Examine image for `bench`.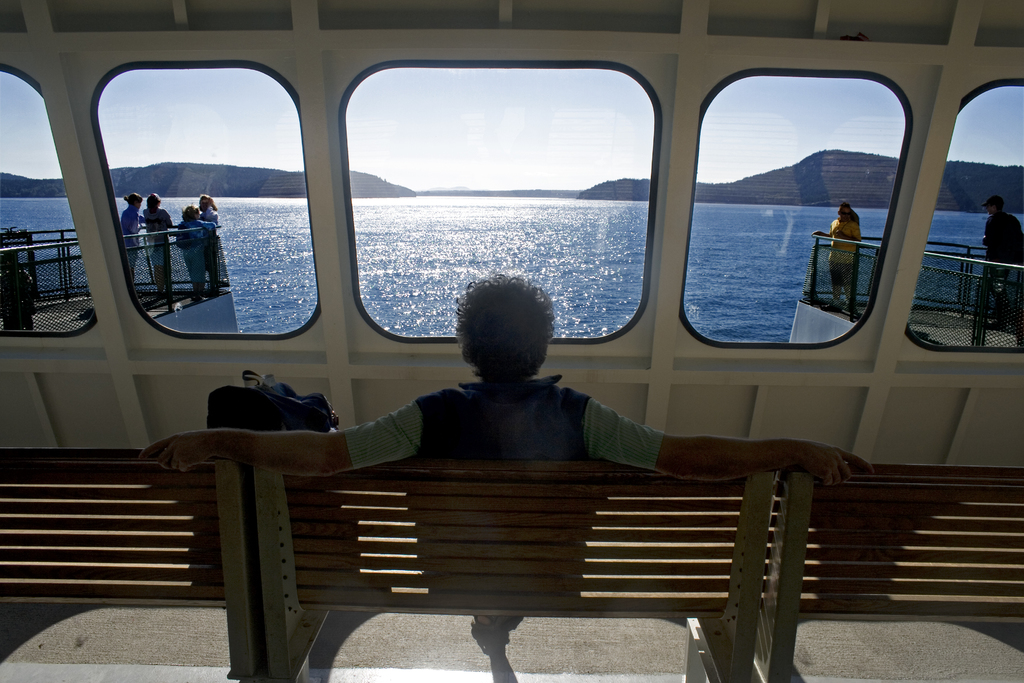
Examination result: {"left": 38, "top": 186, "right": 1007, "bottom": 682}.
